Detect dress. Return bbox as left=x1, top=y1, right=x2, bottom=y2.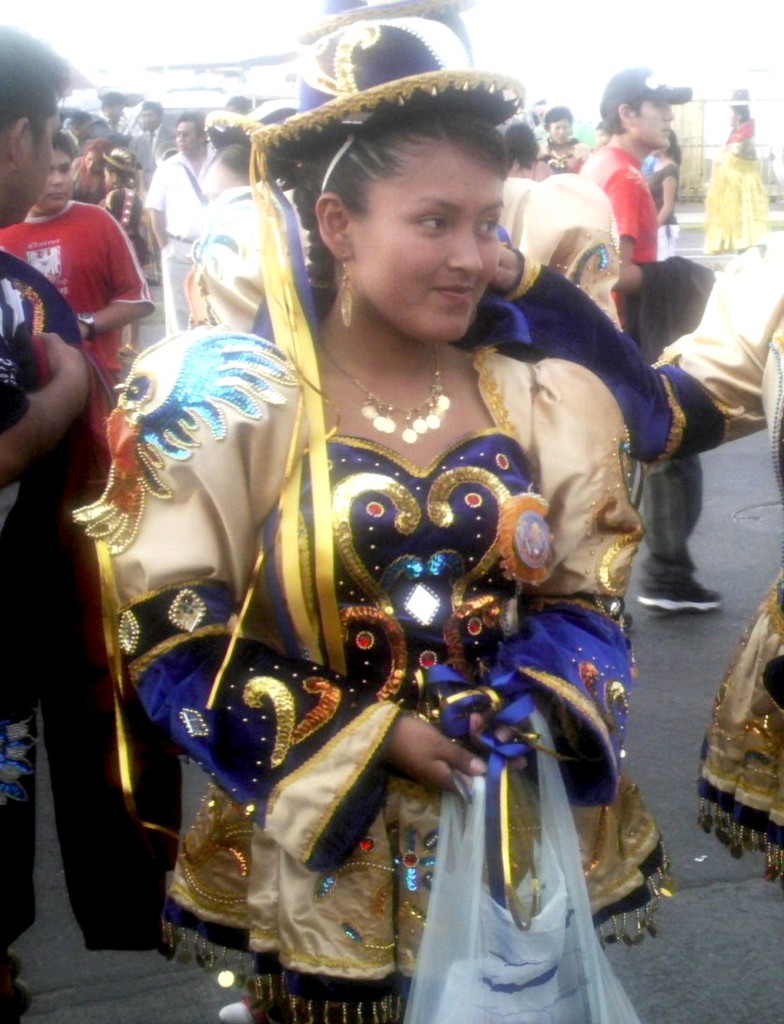
left=696, top=120, right=770, bottom=245.
